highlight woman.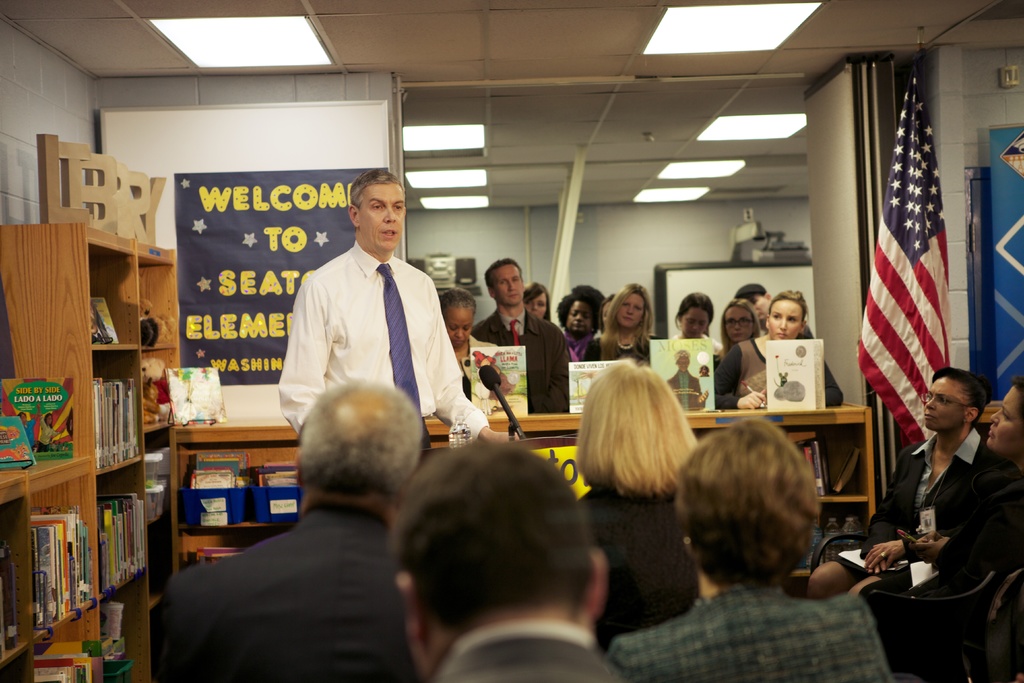
Highlighted region: {"x1": 438, "y1": 287, "x2": 492, "y2": 401}.
